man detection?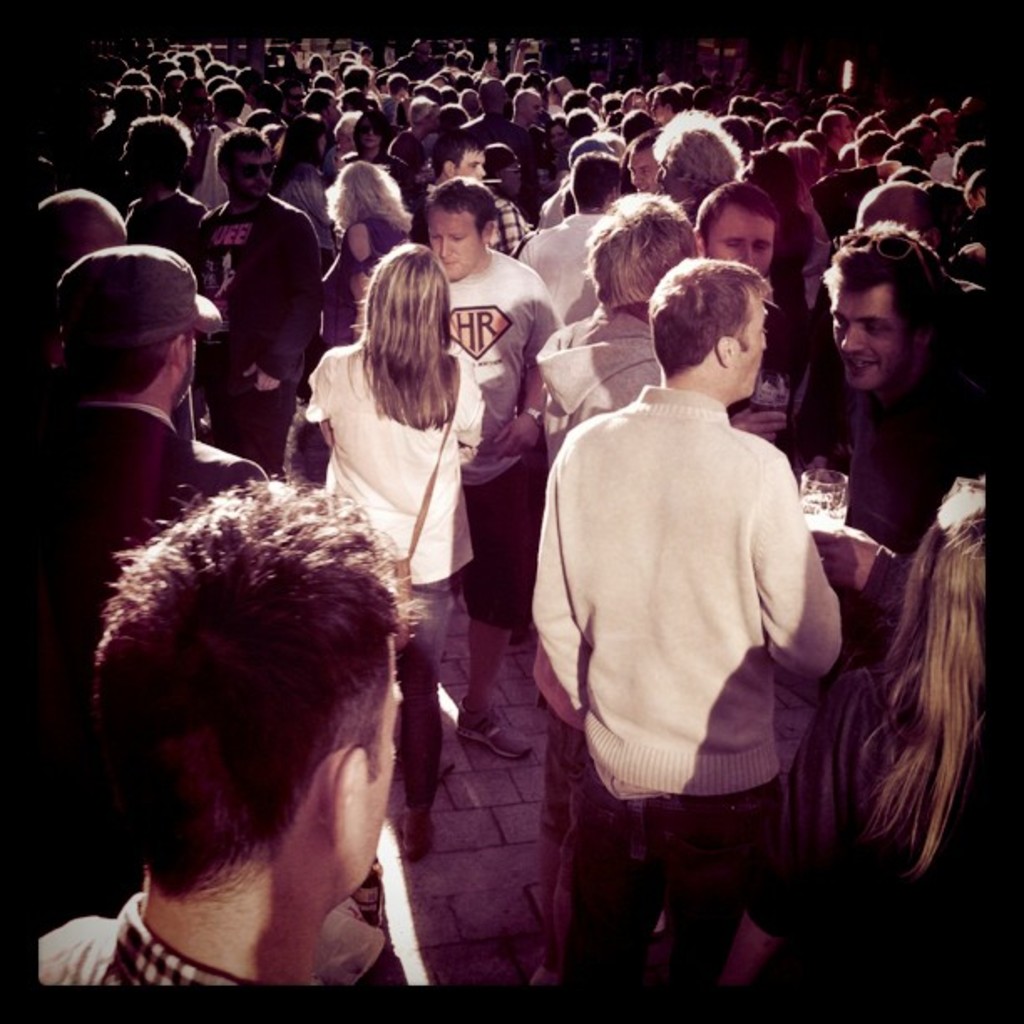
[x1=435, y1=181, x2=566, y2=760]
